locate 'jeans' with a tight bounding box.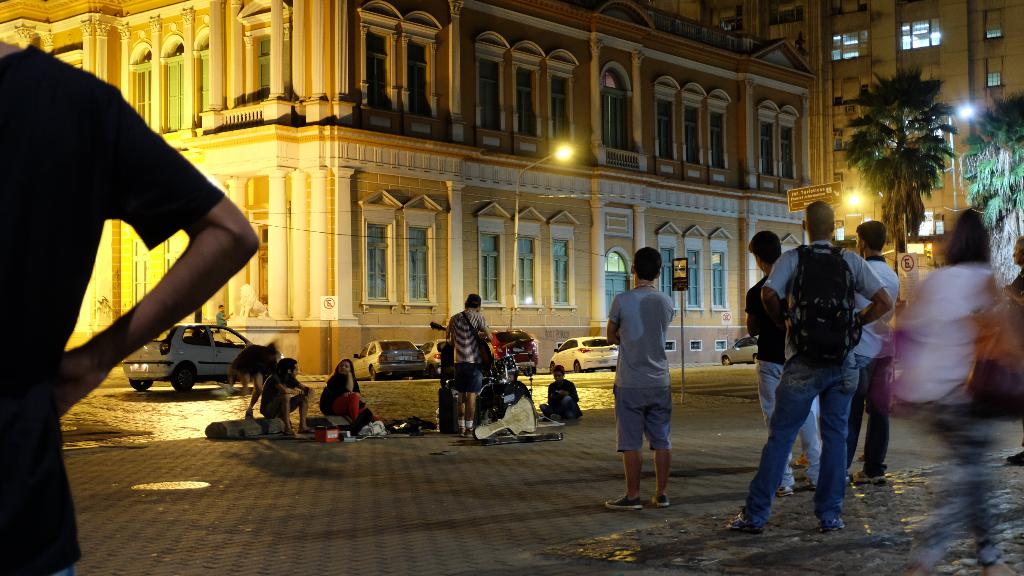
[53,563,77,575].
